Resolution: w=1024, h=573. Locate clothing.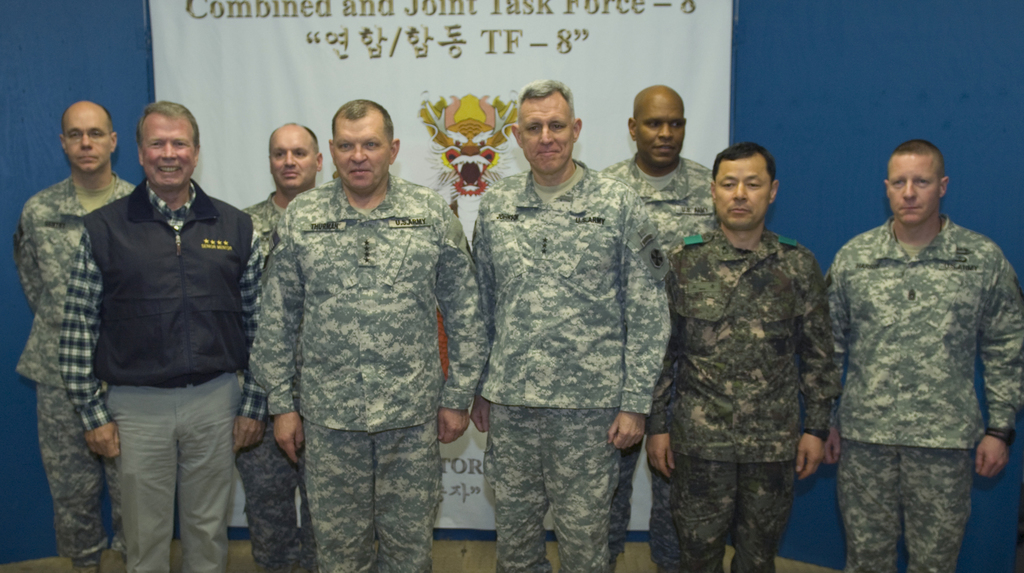
left=643, top=228, right=829, bottom=572.
